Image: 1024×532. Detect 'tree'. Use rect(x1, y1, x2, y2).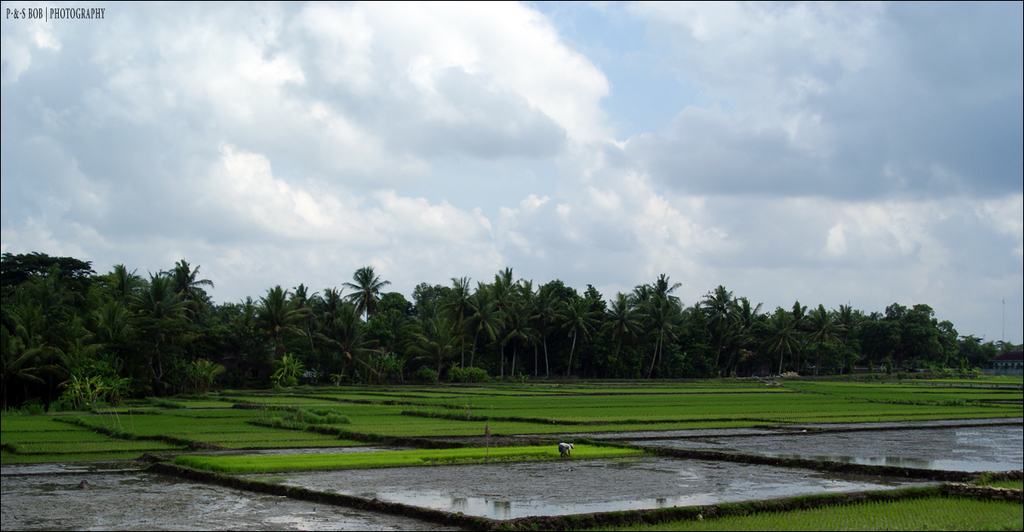
rect(805, 293, 843, 376).
